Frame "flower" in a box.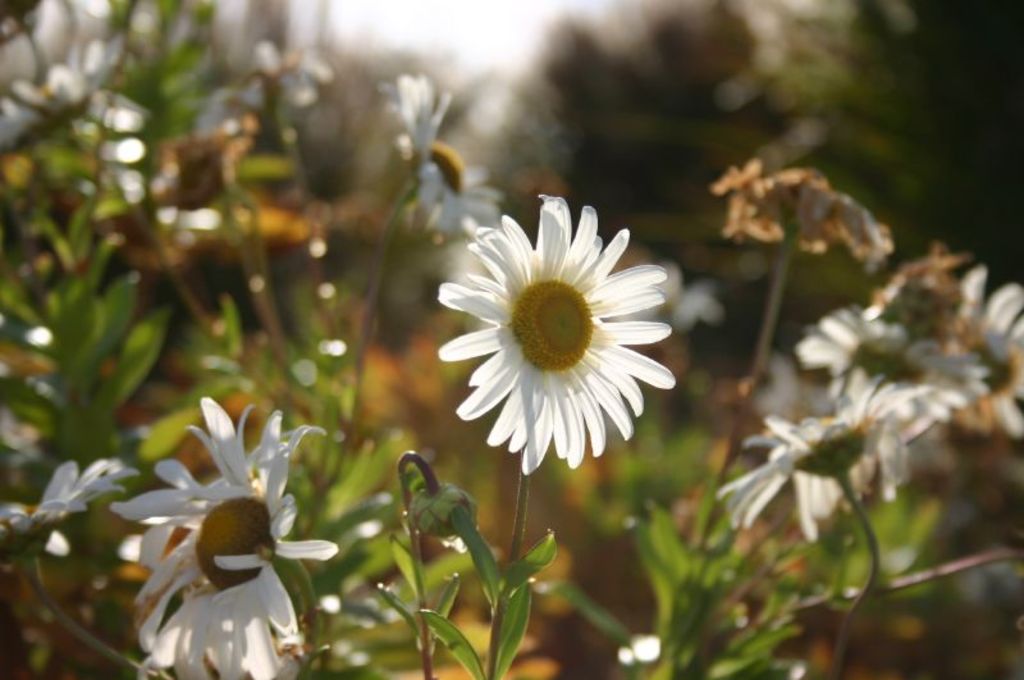
box=[434, 201, 684, 483].
